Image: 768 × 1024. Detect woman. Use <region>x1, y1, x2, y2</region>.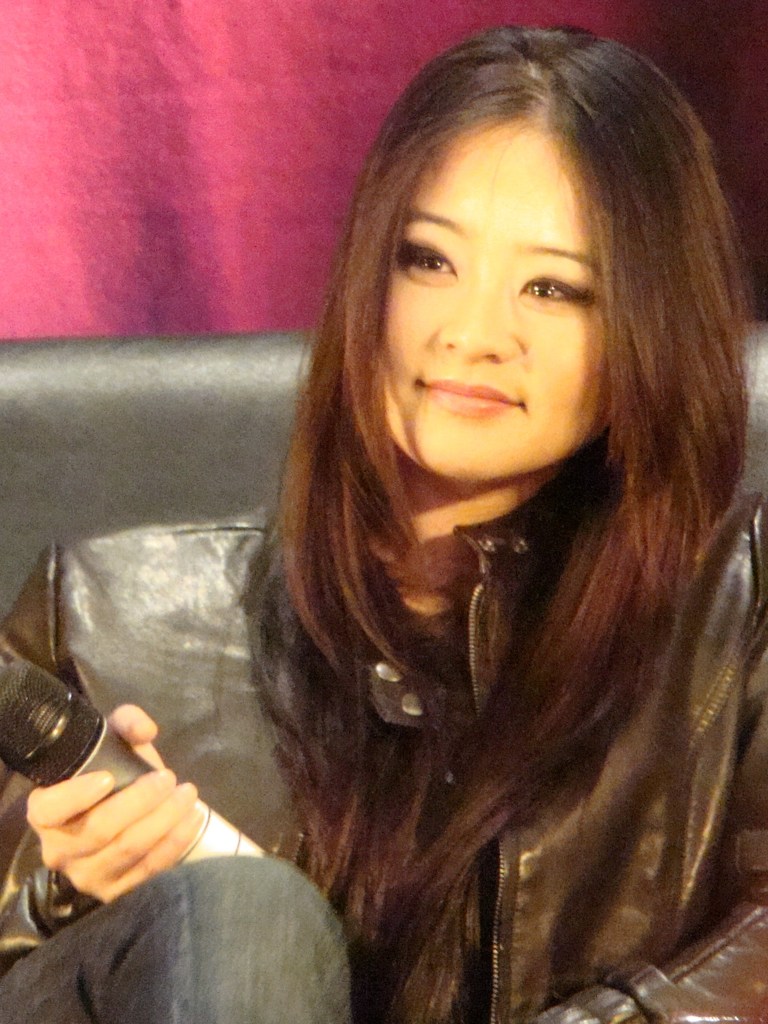
<region>0, 22, 767, 1023</region>.
